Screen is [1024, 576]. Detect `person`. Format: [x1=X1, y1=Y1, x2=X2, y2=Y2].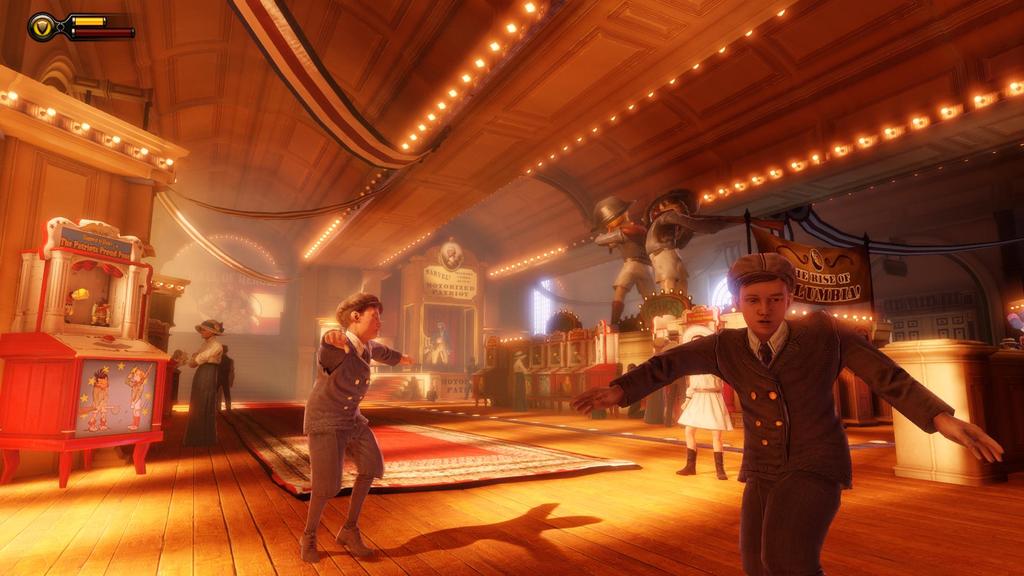
[x1=589, y1=195, x2=664, y2=324].
